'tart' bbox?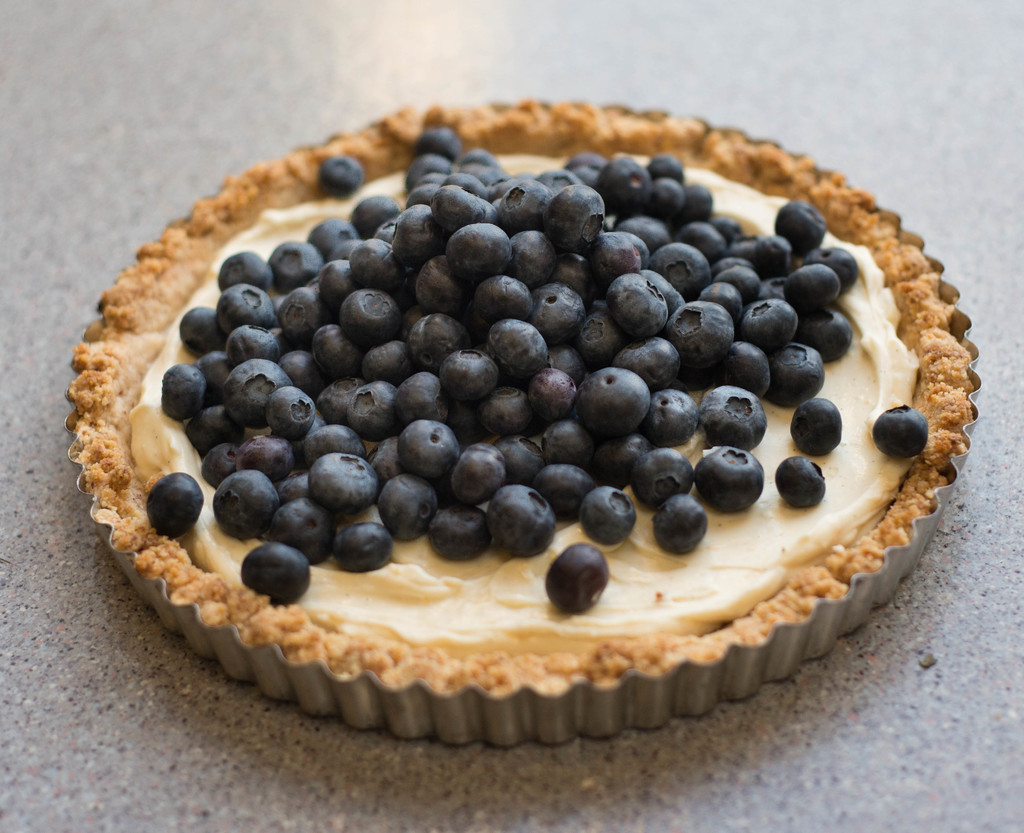
26,111,1009,809
